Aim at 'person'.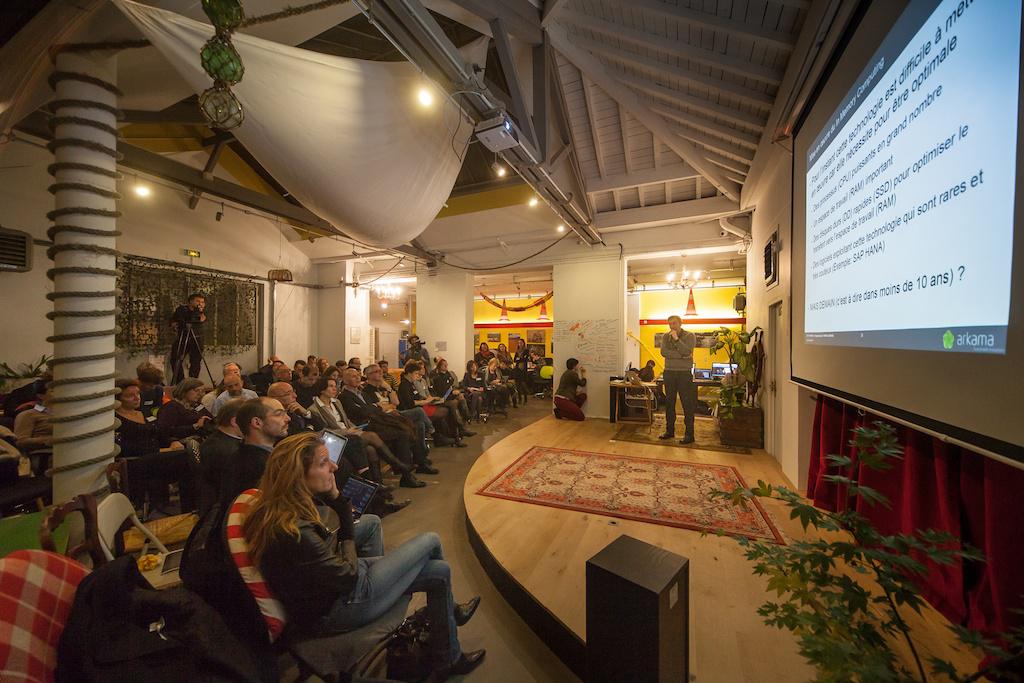
Aimed at <bbox>177, 292, 205, 383</bbox>.
